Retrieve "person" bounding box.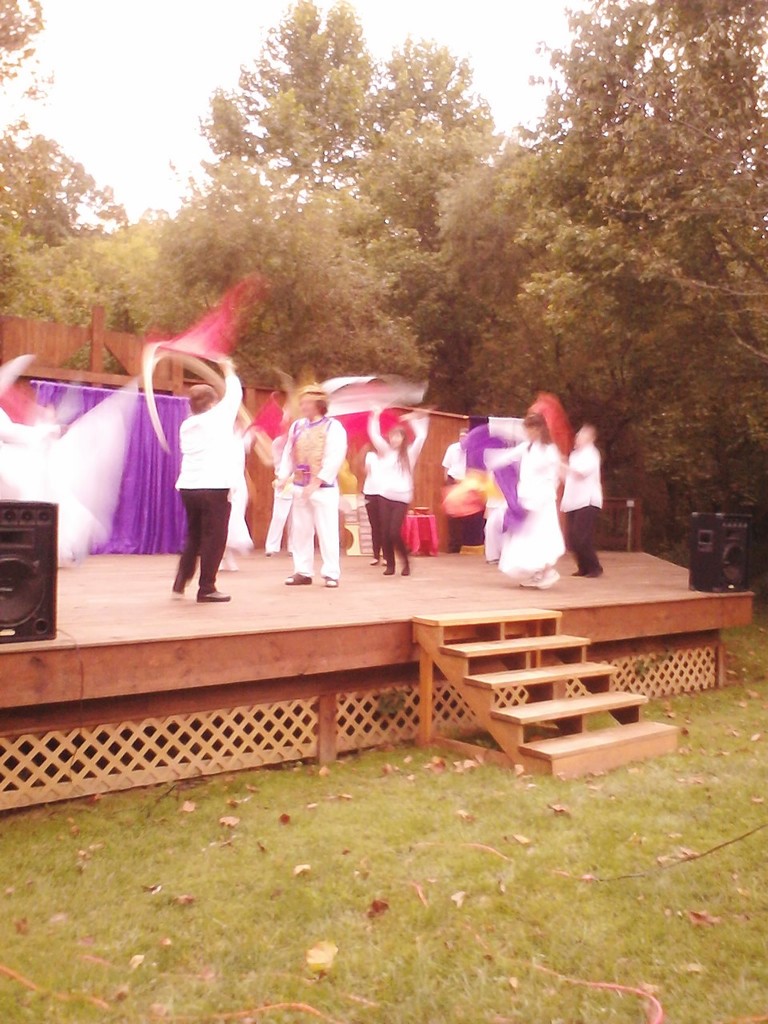
Bounding box: 362,406,431,582.
